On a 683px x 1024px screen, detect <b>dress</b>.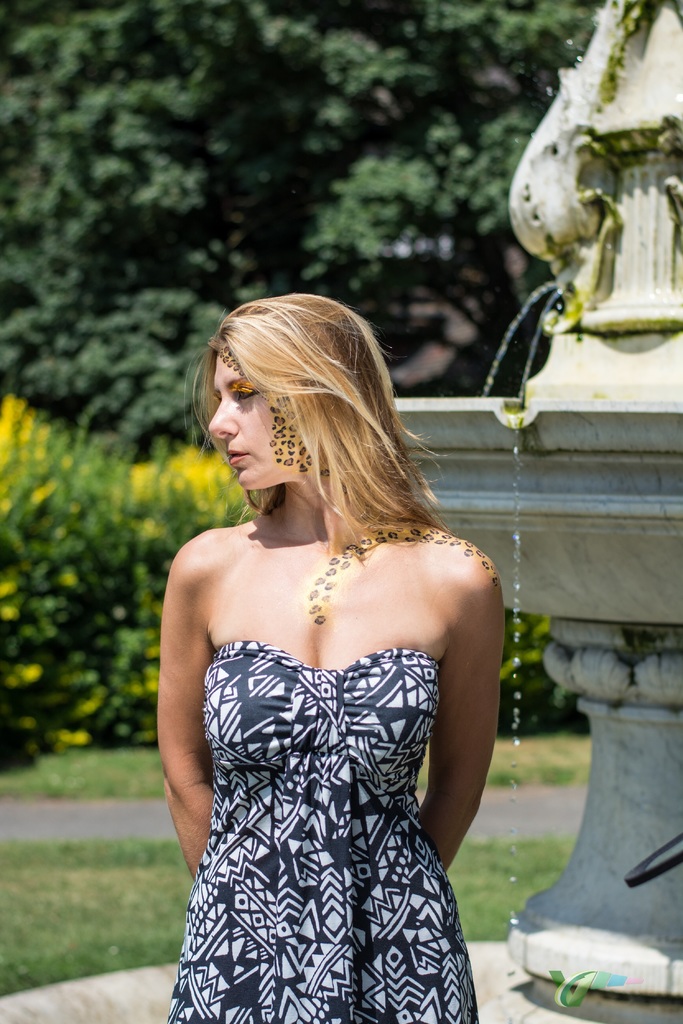
region(169, 537, 463, 1023).
